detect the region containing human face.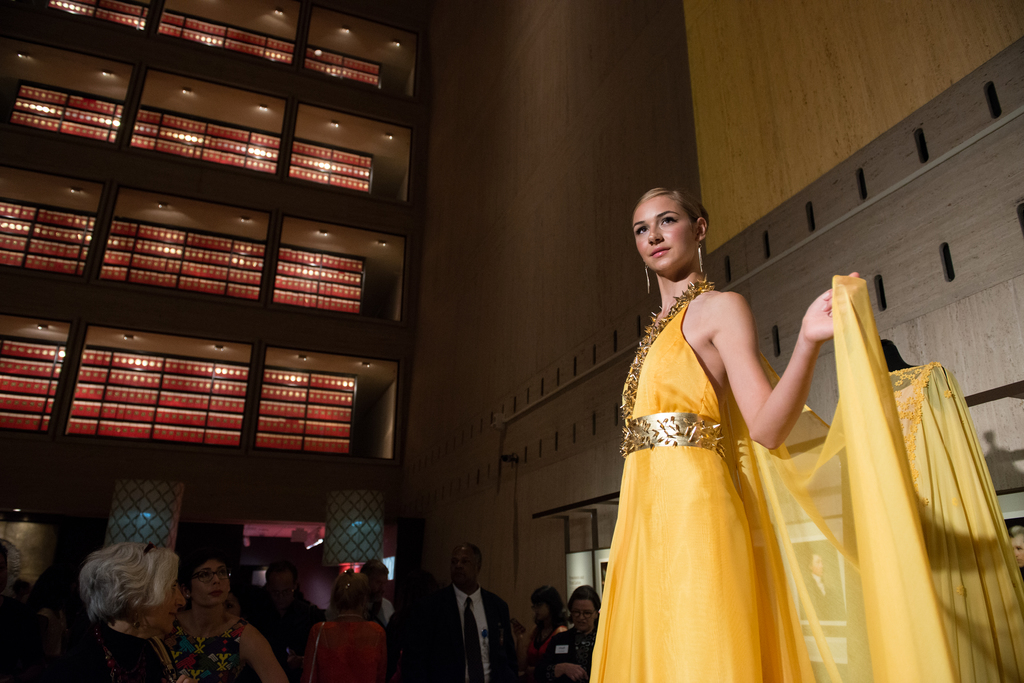
x1=1007, y1=531, x2=1023, y2=563.
